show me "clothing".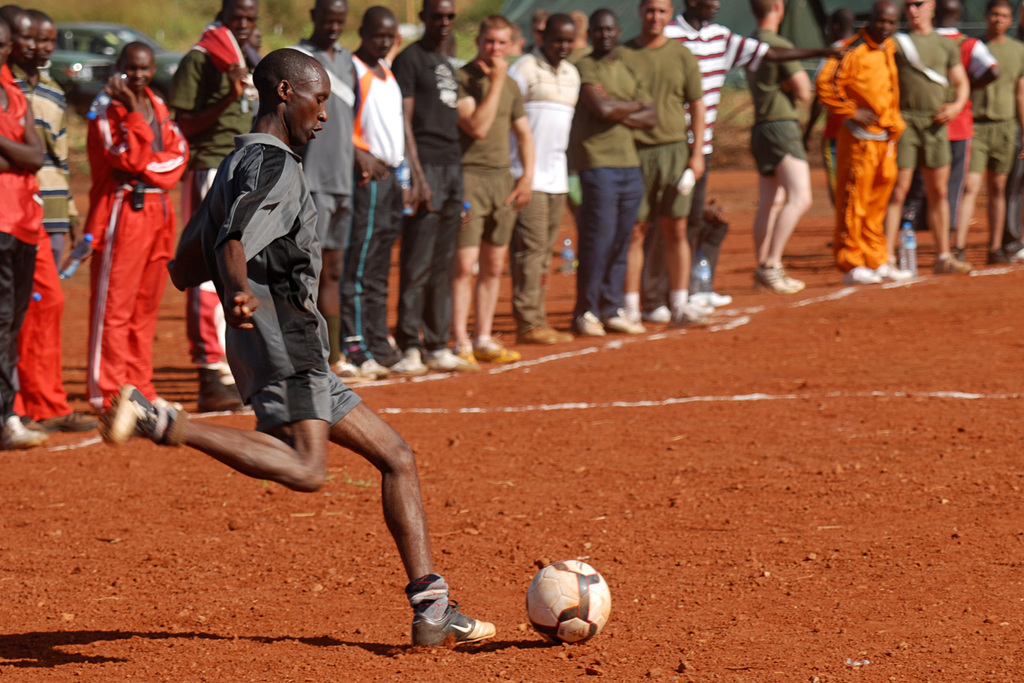
"clothing" is here: box(741, 30, 810, 176).
